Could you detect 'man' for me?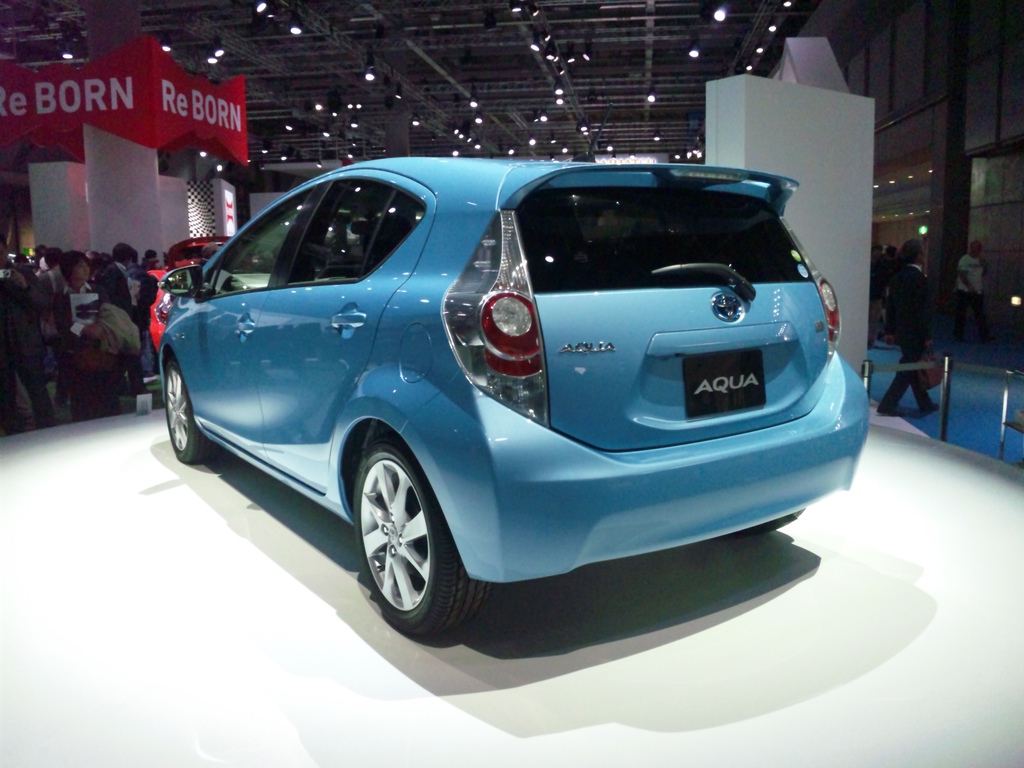
Detection result: Rect(877, 234, 947, 412).
